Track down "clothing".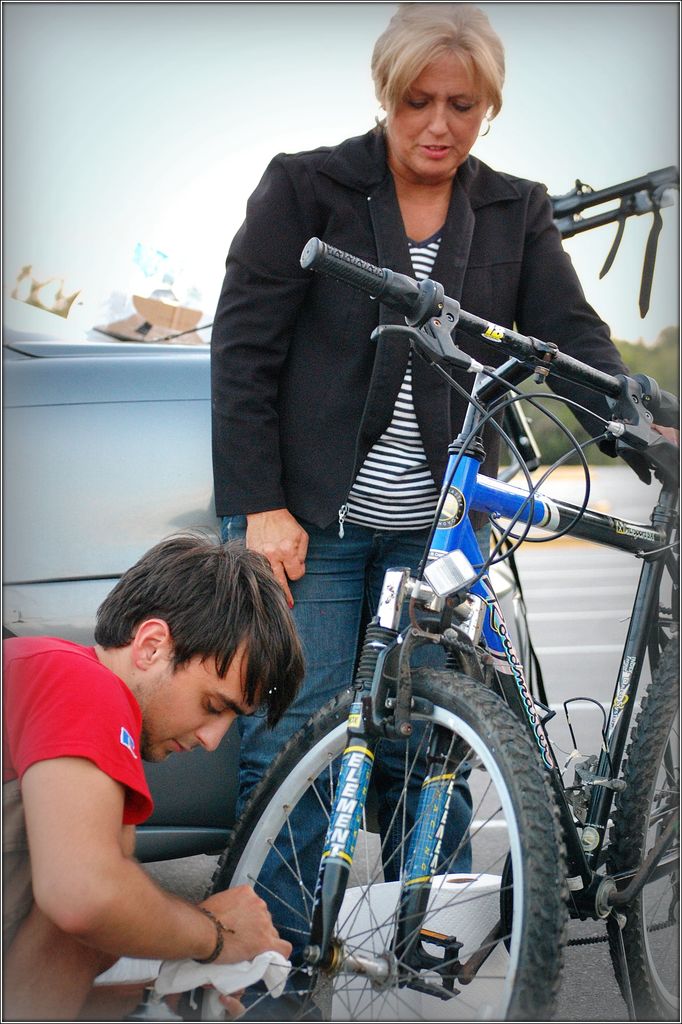
Tracked to (0,636,149,808).
